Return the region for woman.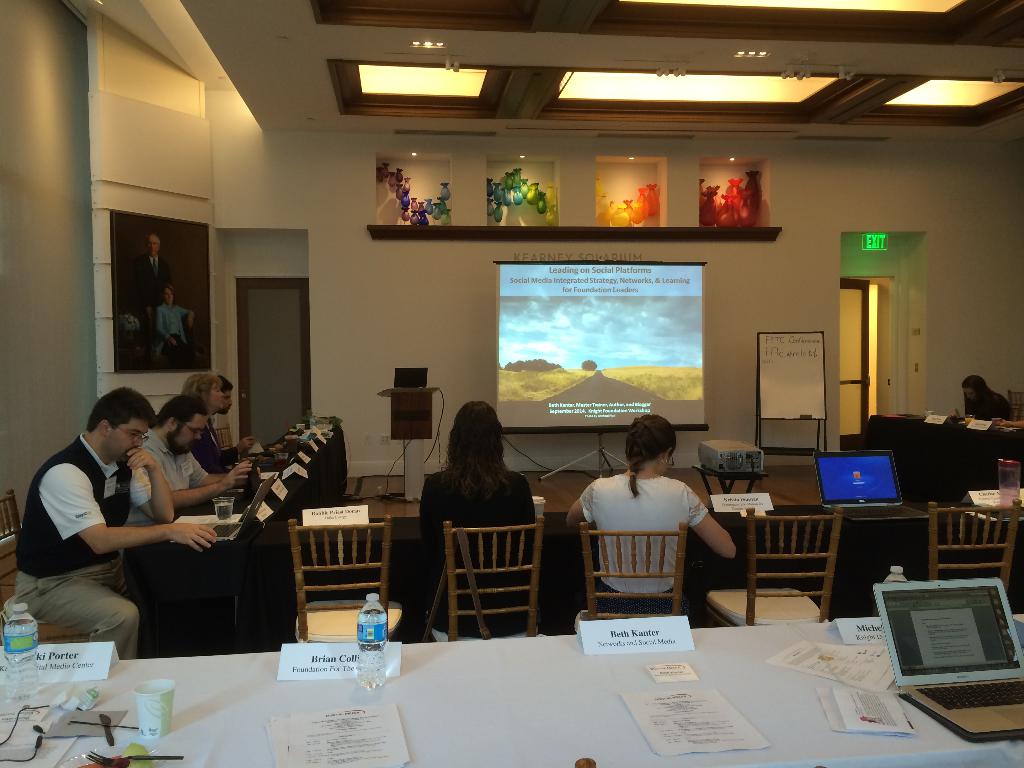
{"x1": 410, "y1": 392, "x2": 542, "y2": 629}.
